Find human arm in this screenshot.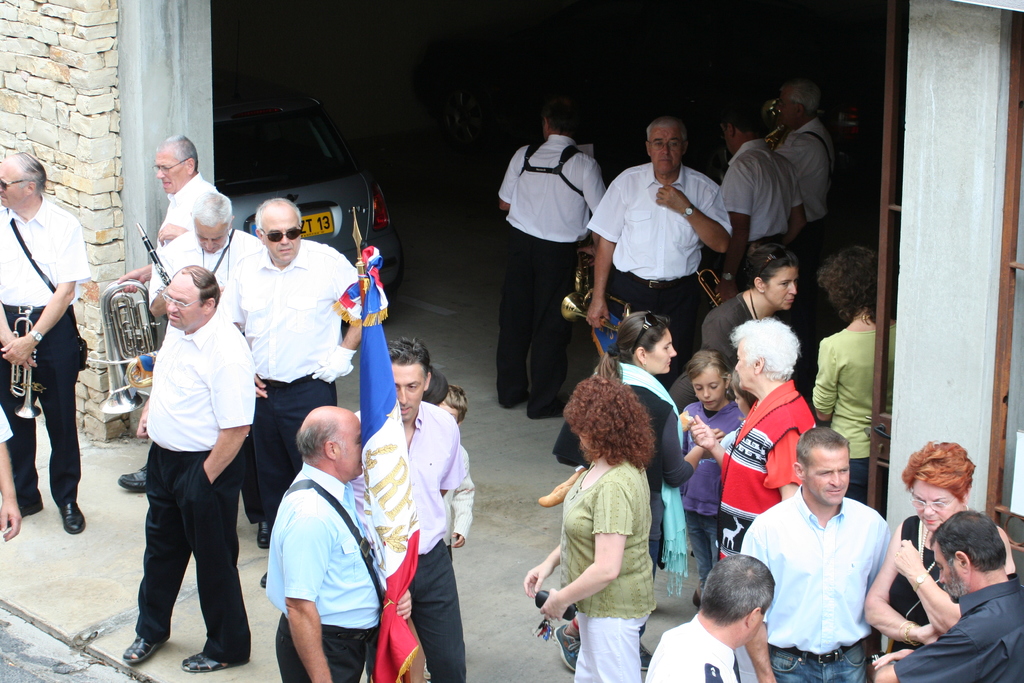
The bounding box for human arm is [left=134, top=394, right=152, bottom=438].
